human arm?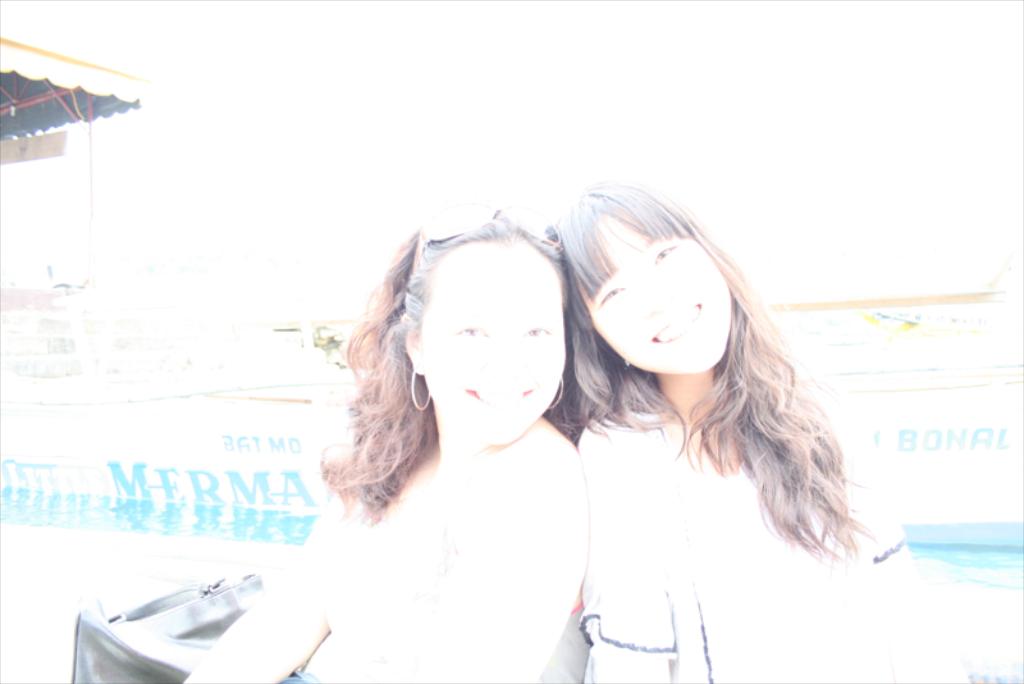
<bbox>576, 419, 678, 683</bbox>
